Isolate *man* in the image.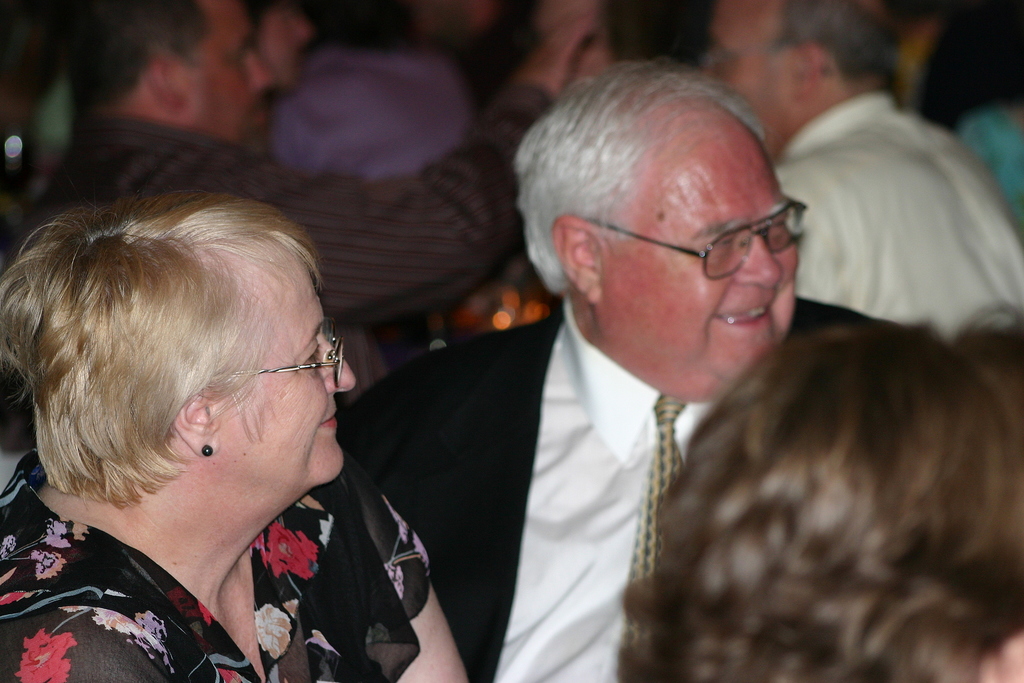
Isolated region: (left=357, top=44, right=955, bottom=682).
